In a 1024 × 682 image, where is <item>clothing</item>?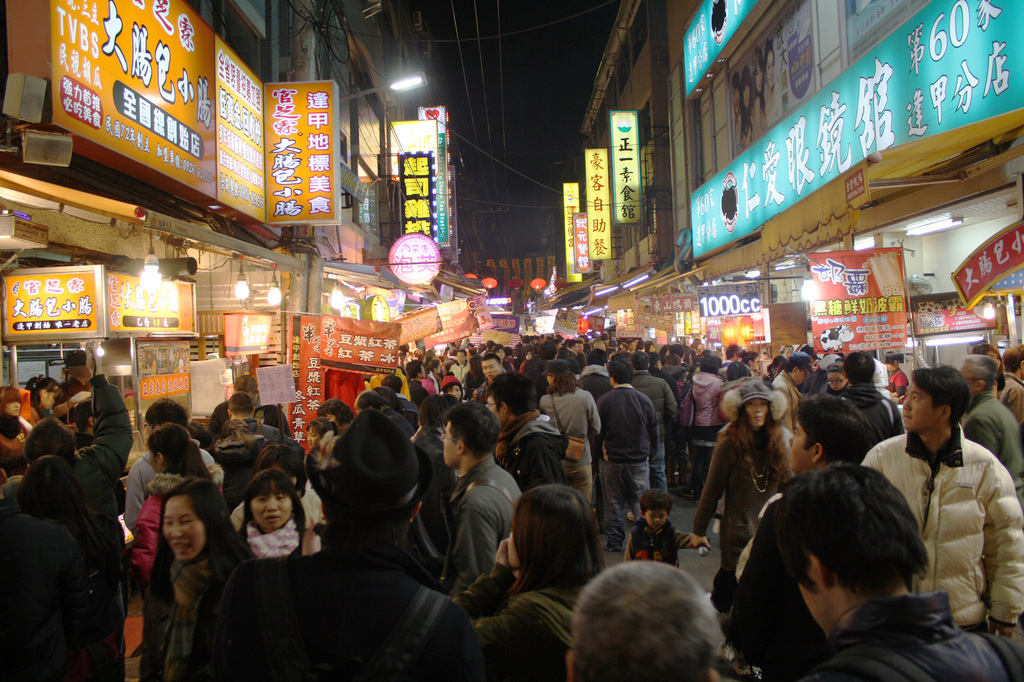
x1=371, y1=363, x2=407, y2=388.
